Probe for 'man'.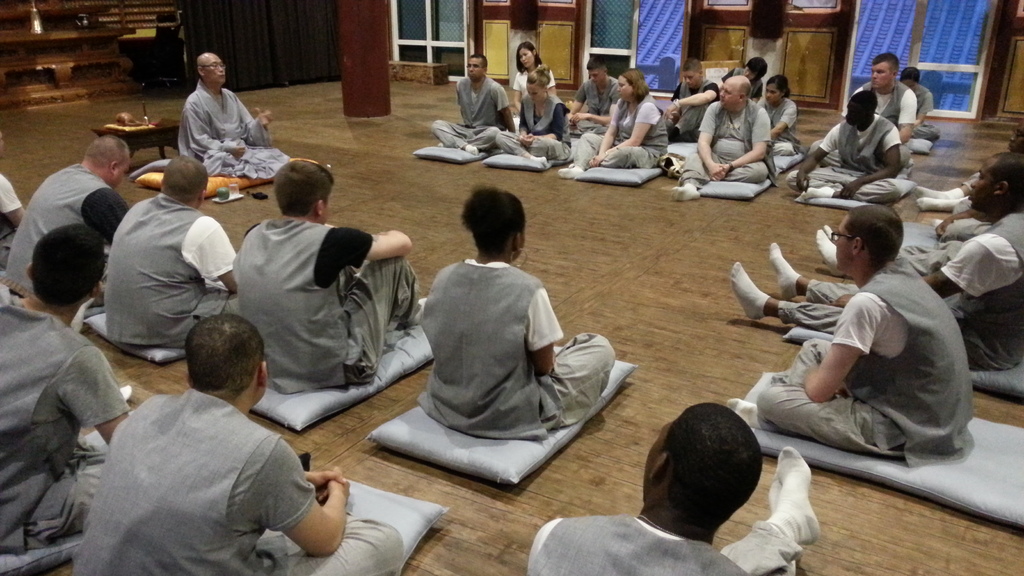
Probe result: region(685, 76, 784, 184).
